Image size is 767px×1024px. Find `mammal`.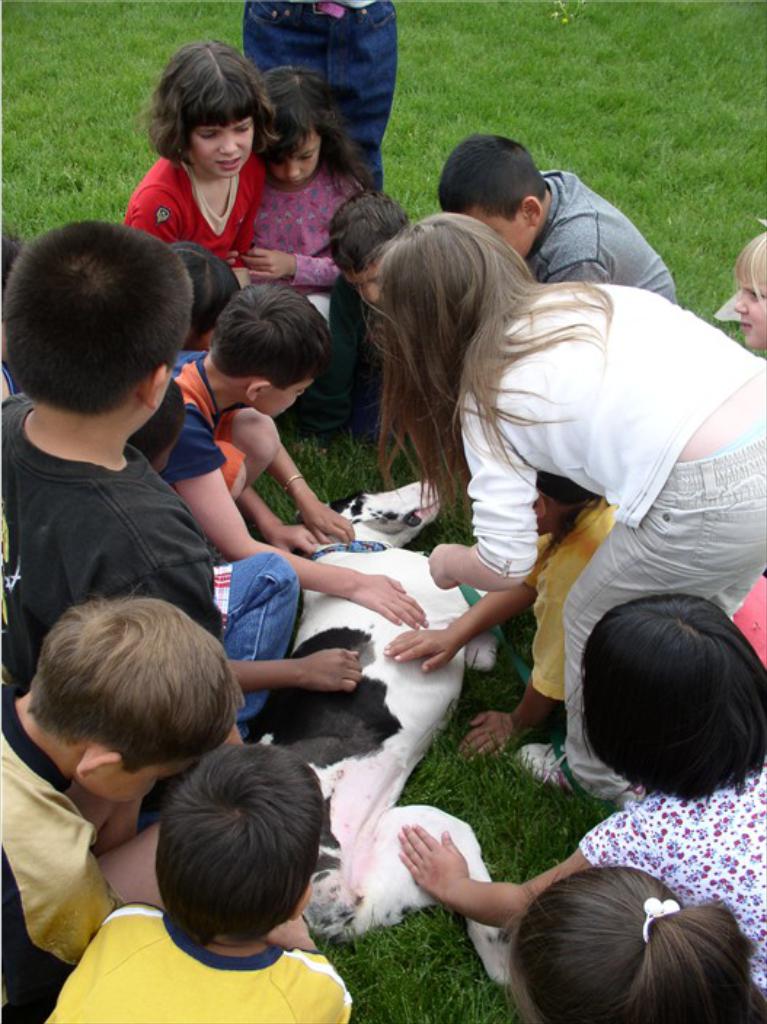
bbox(250, 468, 518, 995).
